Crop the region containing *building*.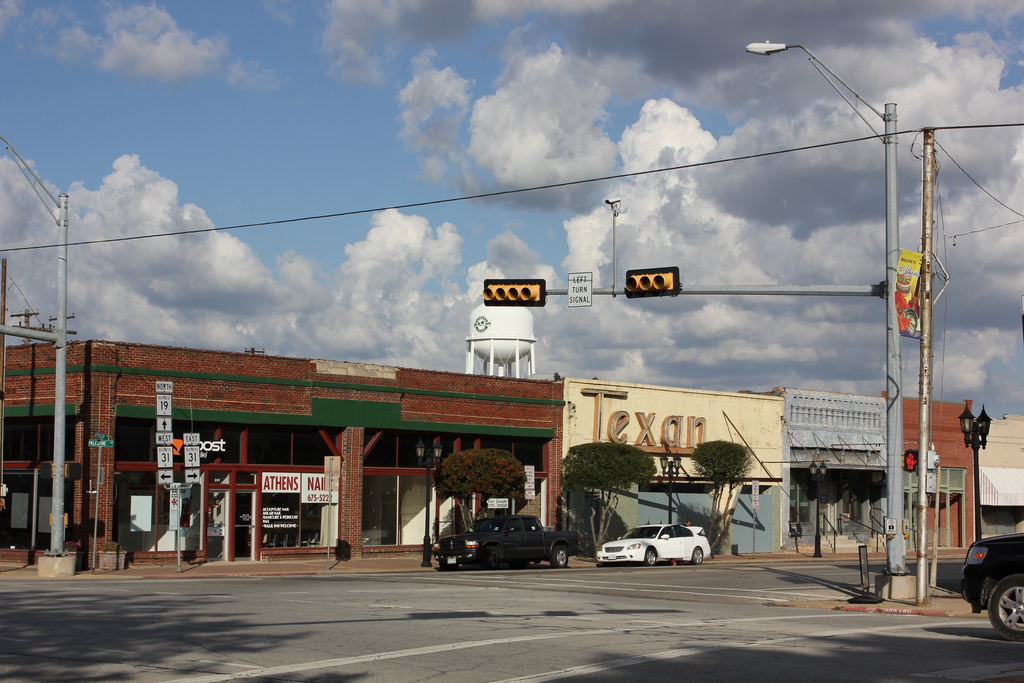
Crop region: bbox=(902, 397, 975, 551).
